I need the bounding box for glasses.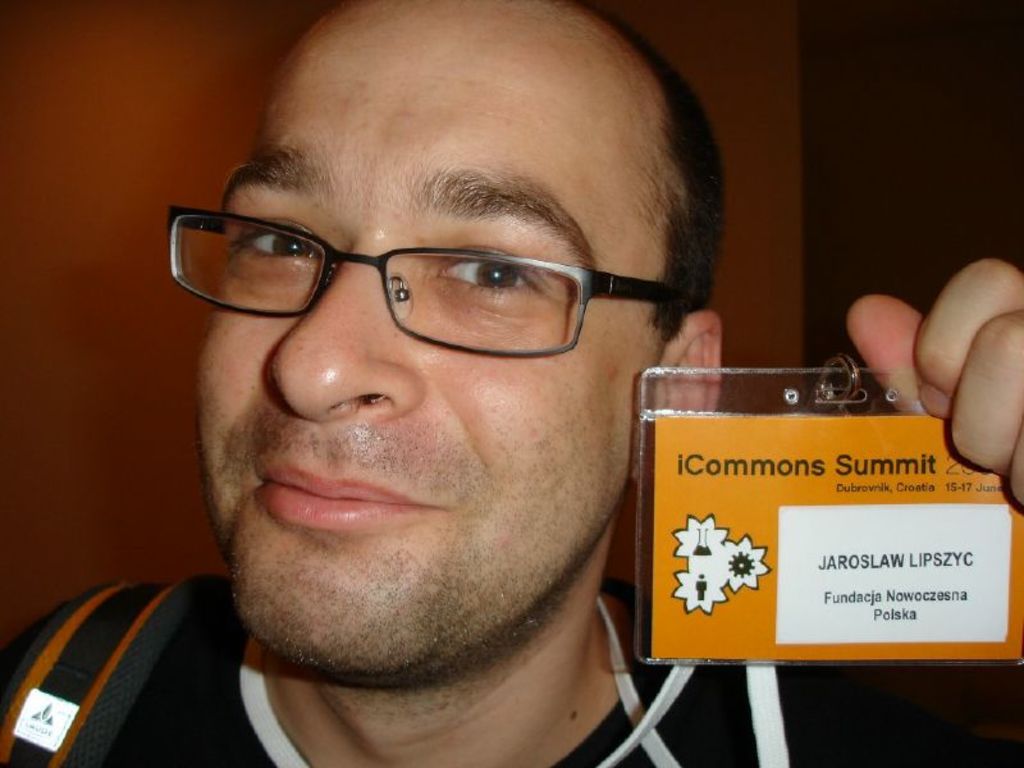
Here it is: [x1=165, y1=204, x2=671, y2=362].
